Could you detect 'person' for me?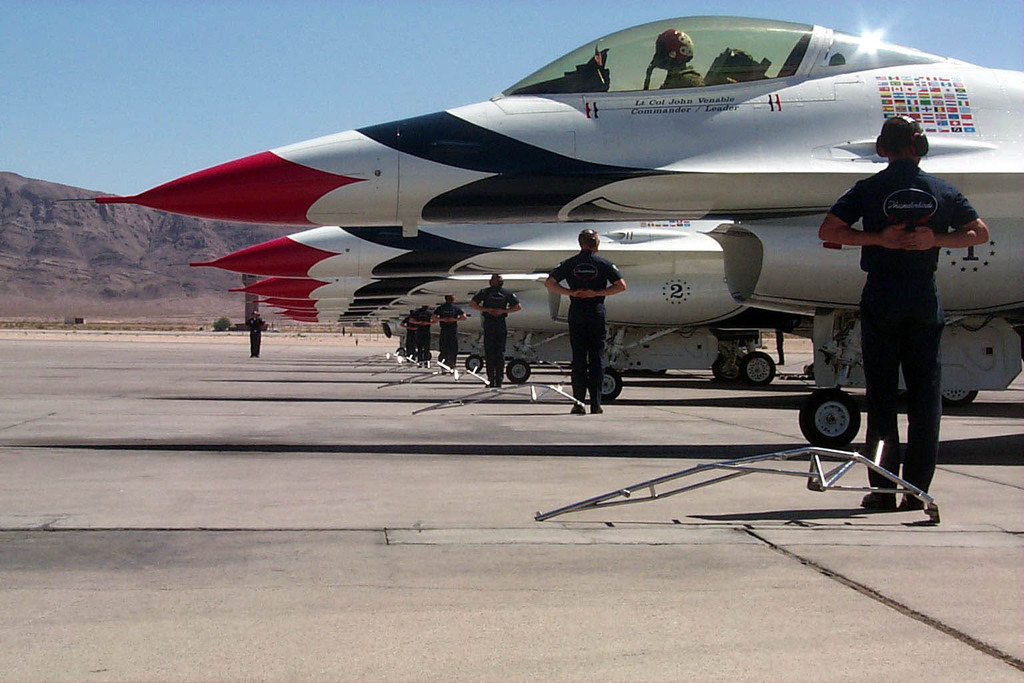
Detection result: {"left": 411, "top": 305, "right": 433, "bottom": 366}.
